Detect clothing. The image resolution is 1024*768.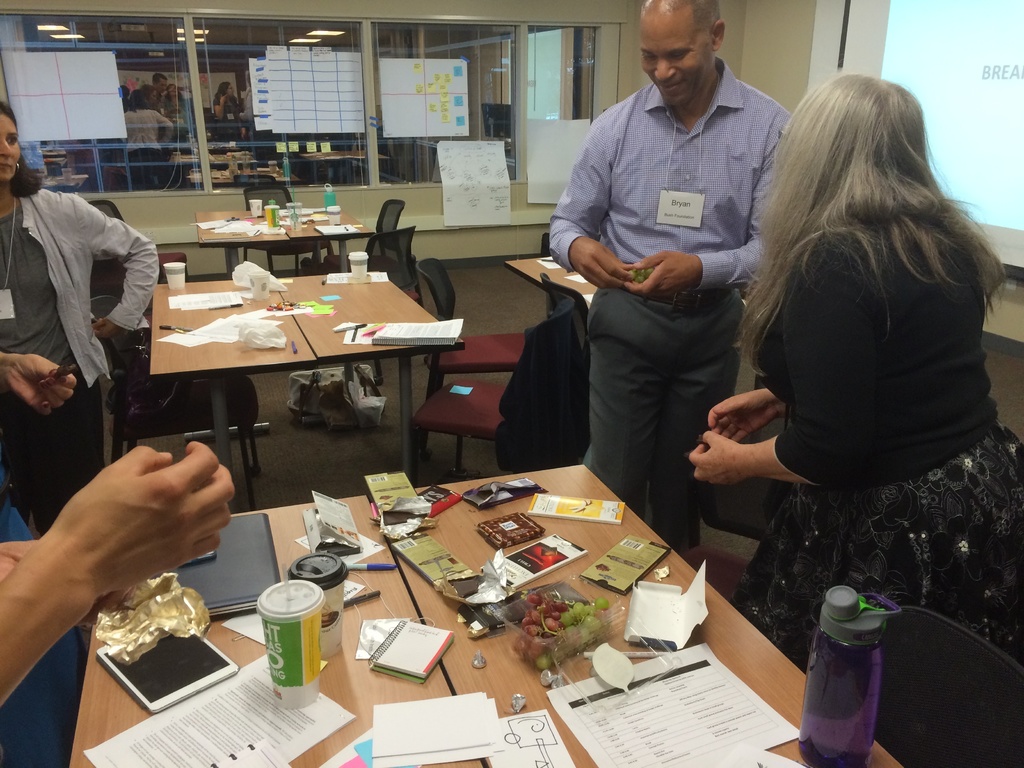
(724,171,1023,752).
